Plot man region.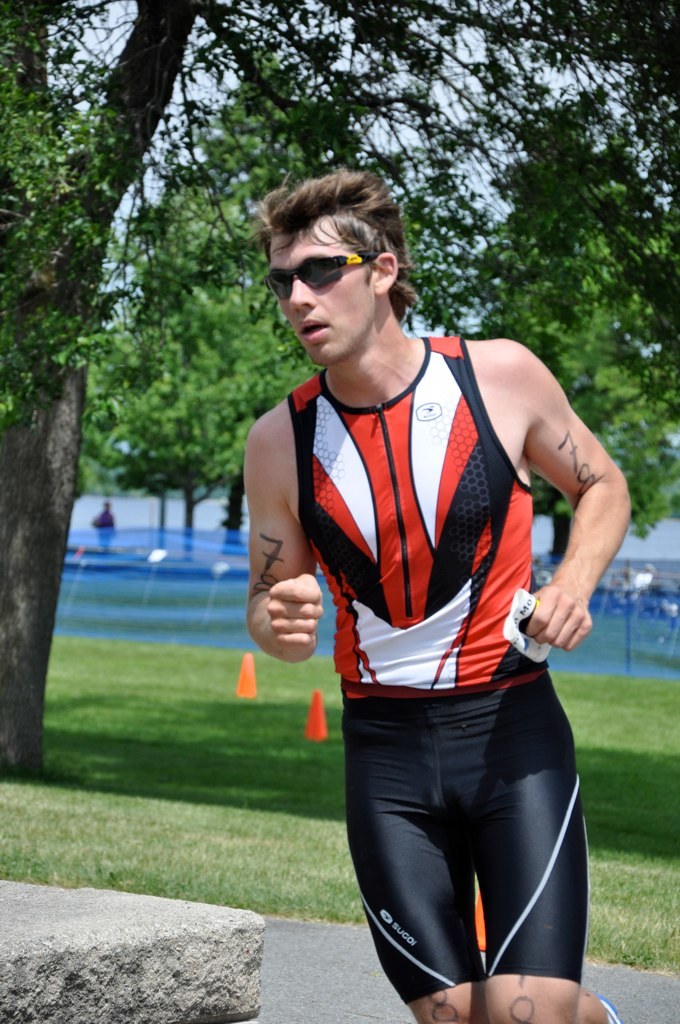
Plotted at region(232, 171, 636, 1023).
